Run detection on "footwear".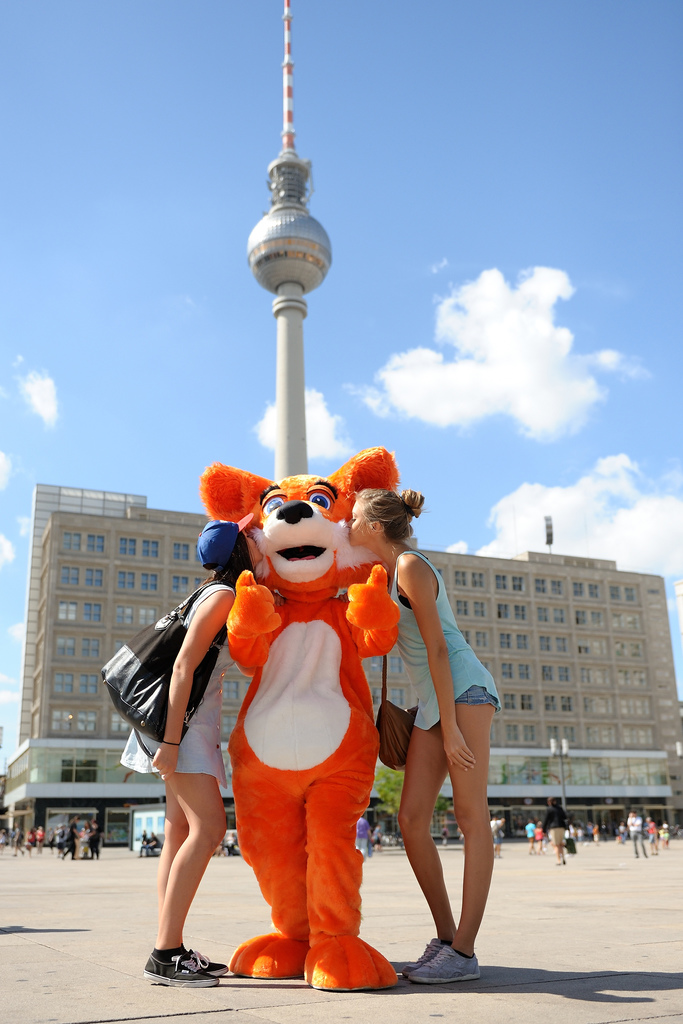
Result: 400/931/442/980.
